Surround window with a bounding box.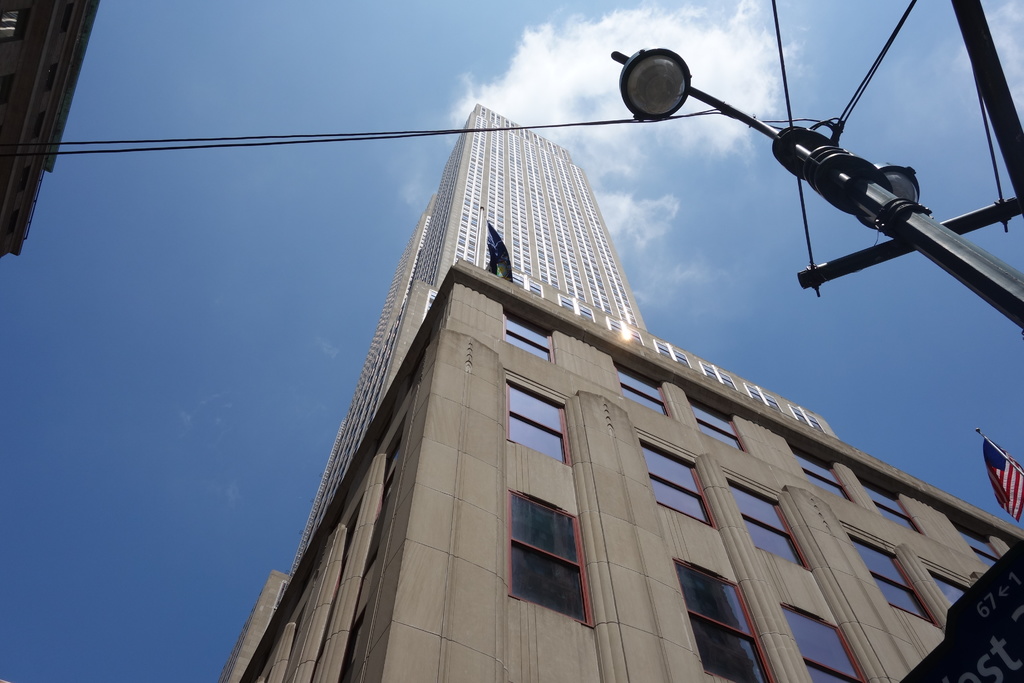
detection(687, 393, 745, 450).
